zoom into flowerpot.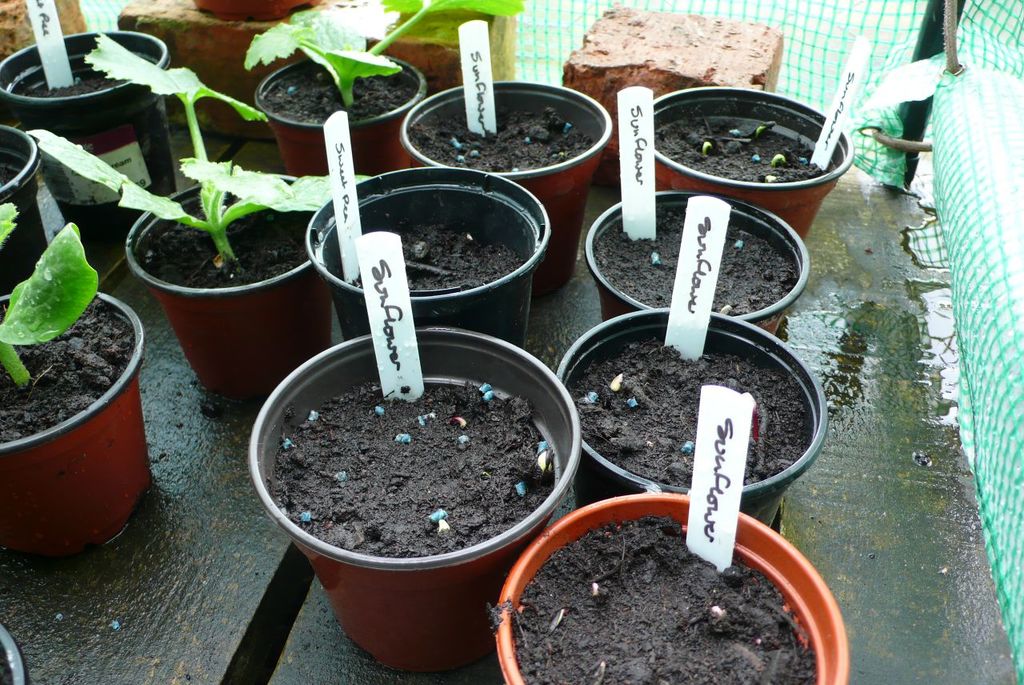
Zoom target: bbox(558, 302, 830, 529).
